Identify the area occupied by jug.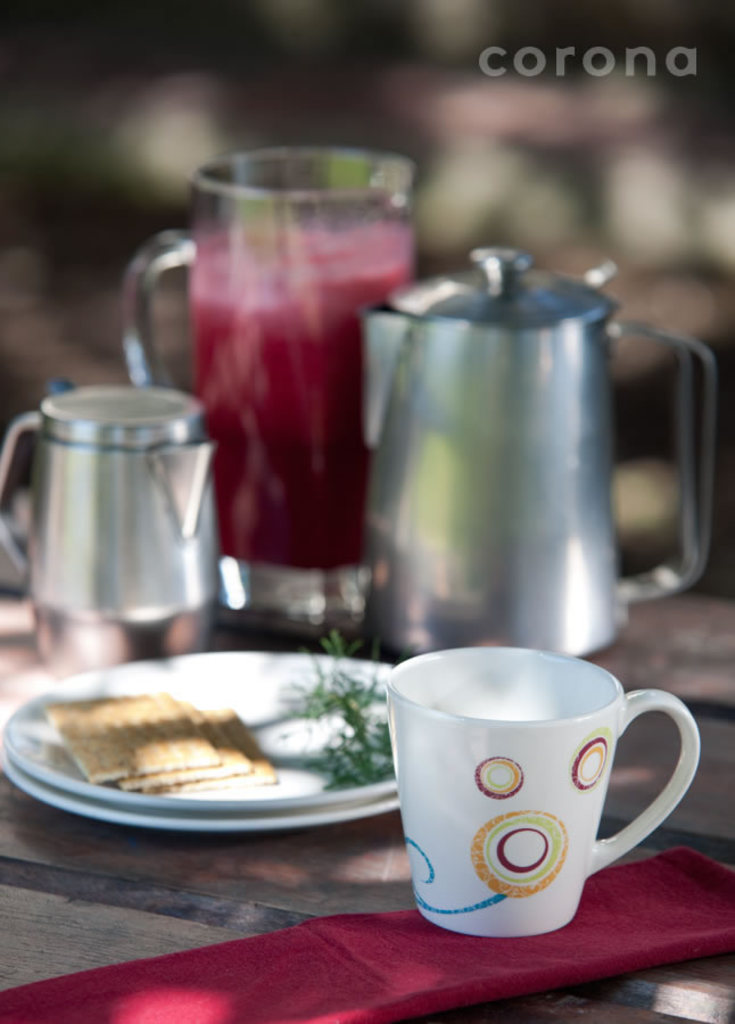
Area: crop(0, 379, 218, 679).
